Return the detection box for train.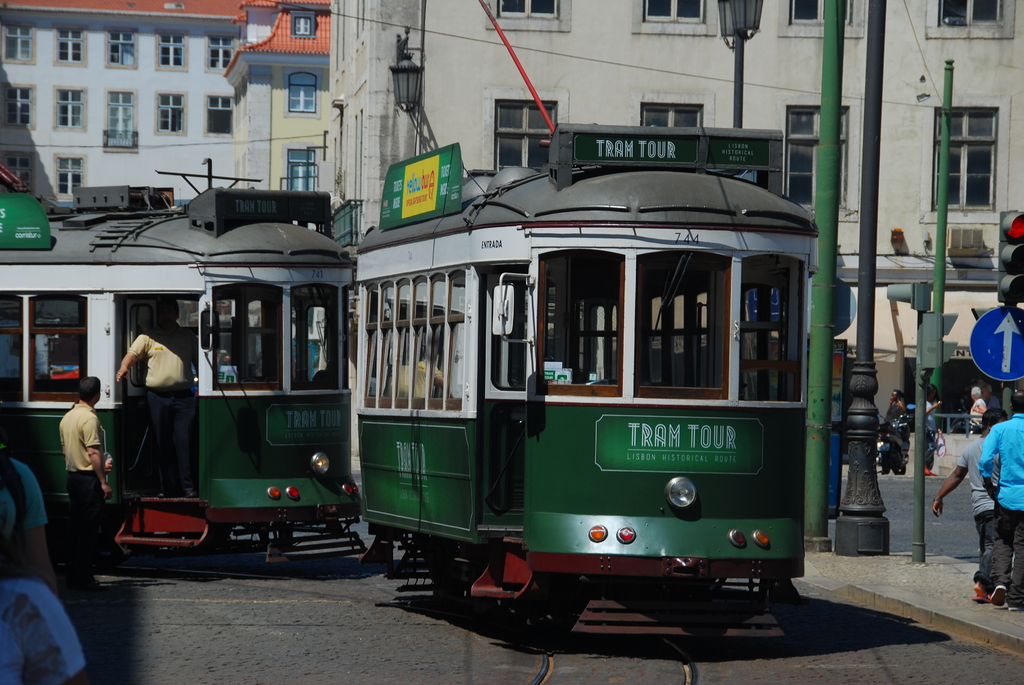
region(356, 122, 819, 650).
